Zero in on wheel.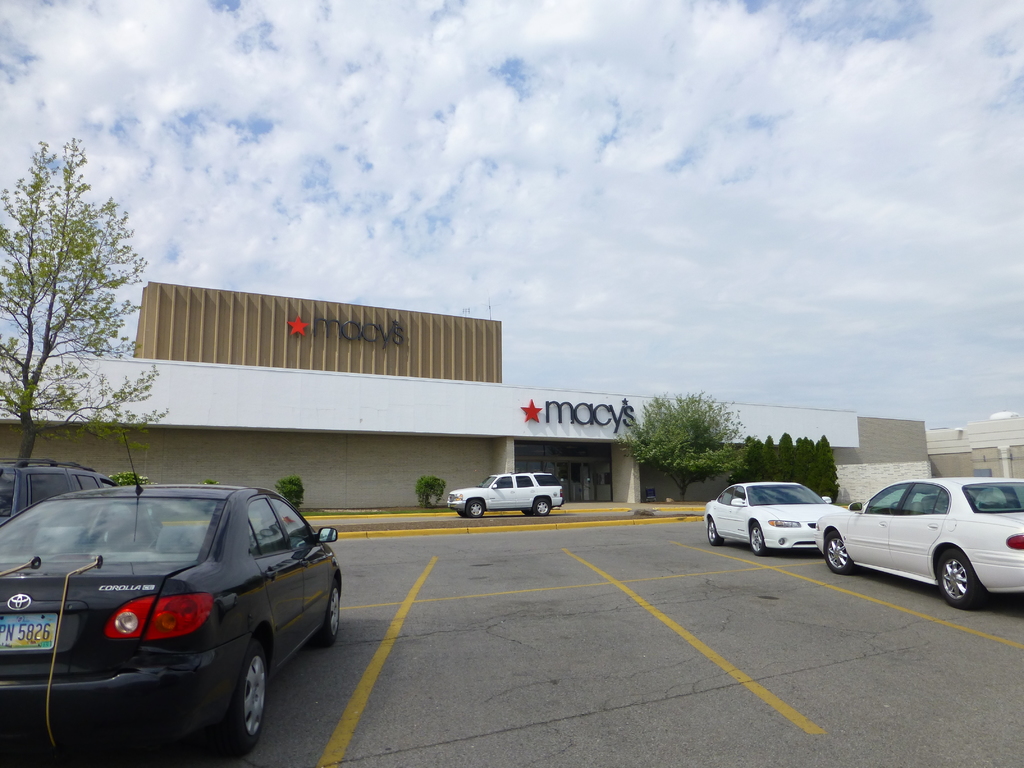
Zeroed in: region(531, 500, 550, 518).
